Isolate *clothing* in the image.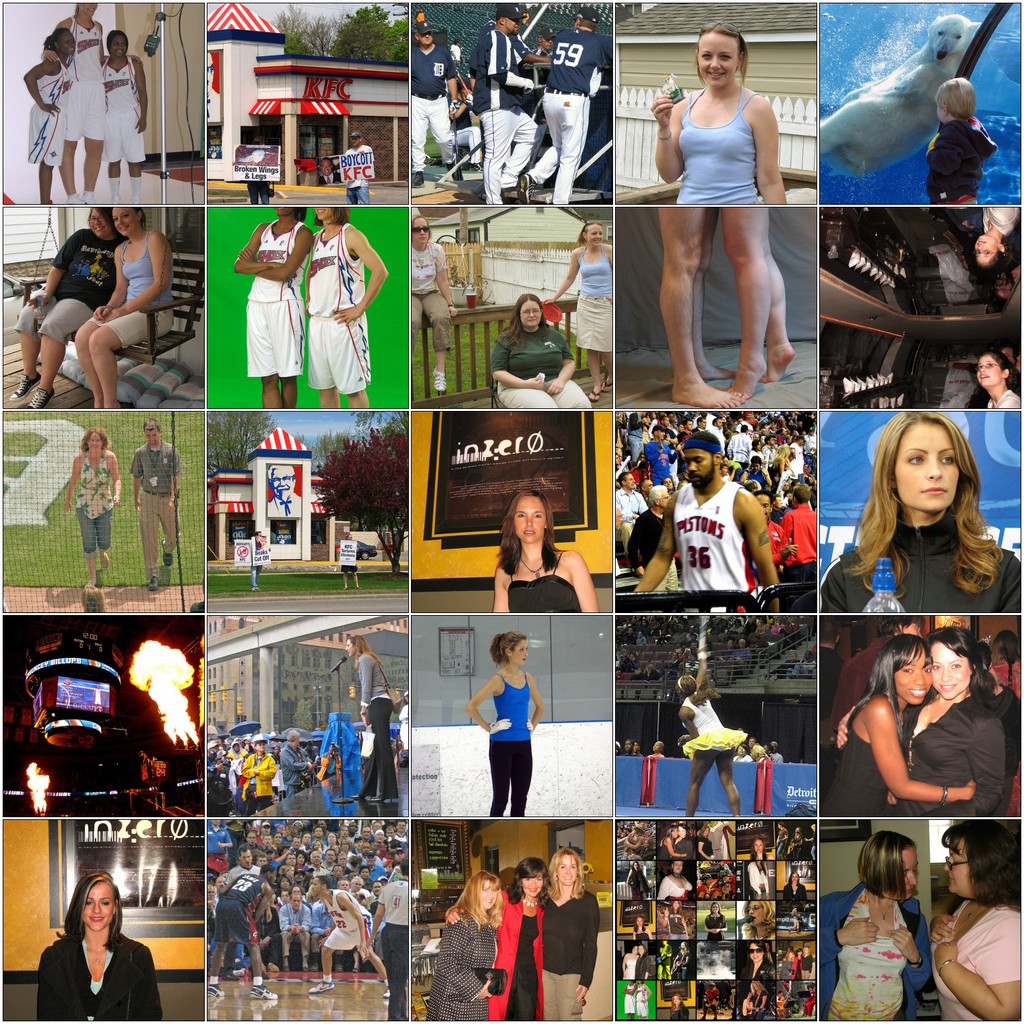
Isolated region: rect(412, 244, 456, 353).
